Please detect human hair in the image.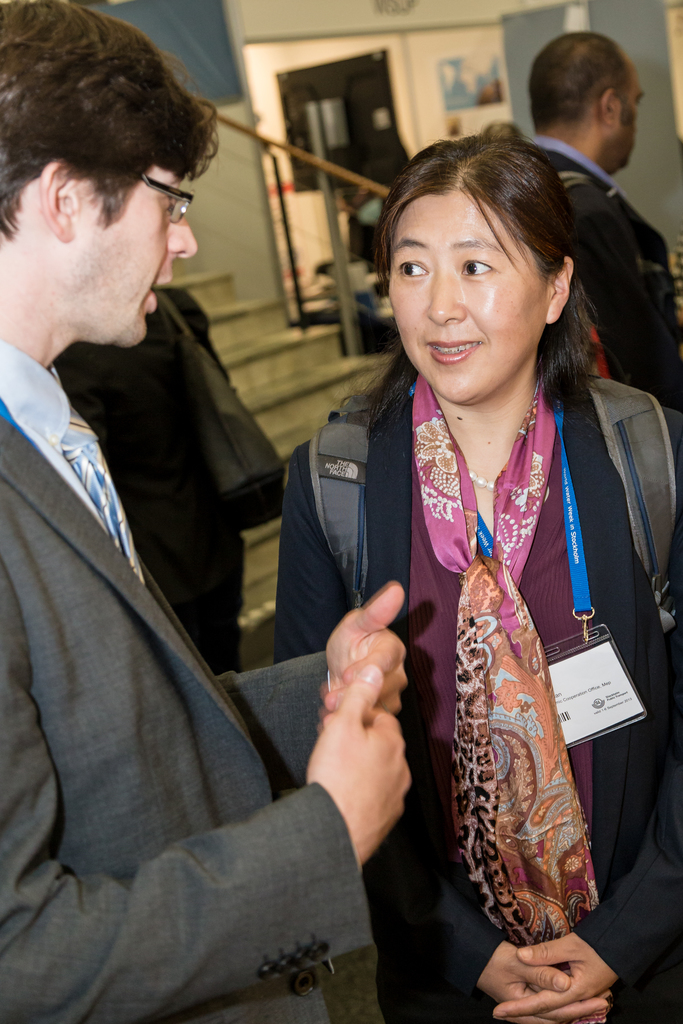
l=367, t=110, r=613, b=424.
